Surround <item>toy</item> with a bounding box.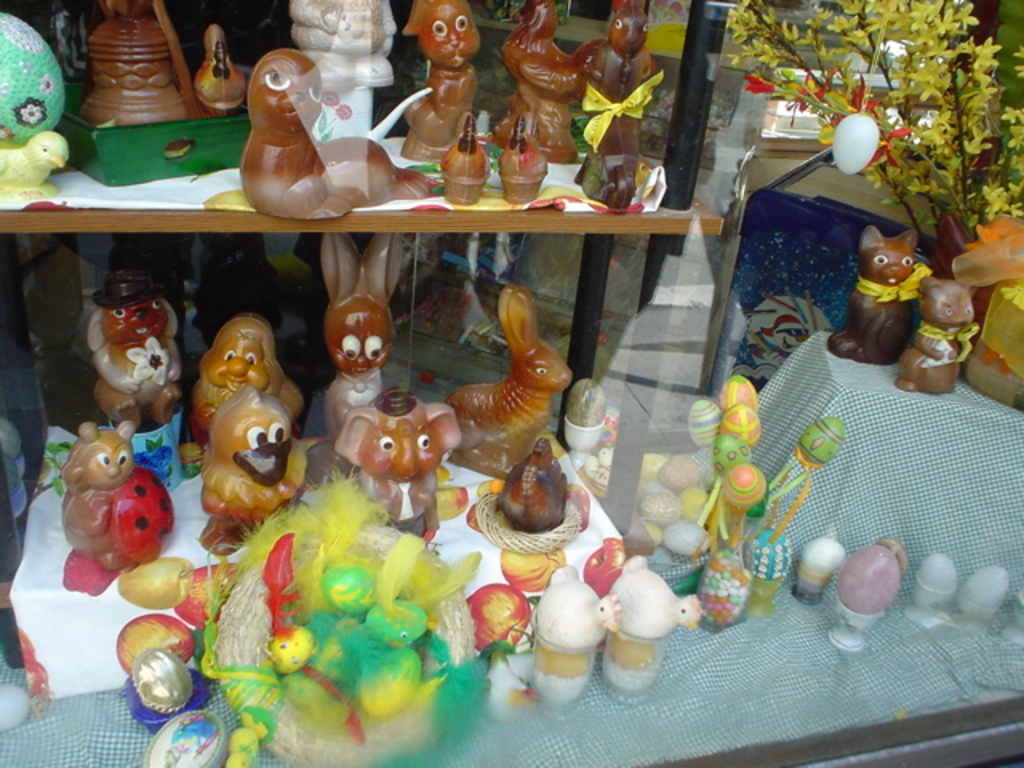
(194, 400, 304, 565).
